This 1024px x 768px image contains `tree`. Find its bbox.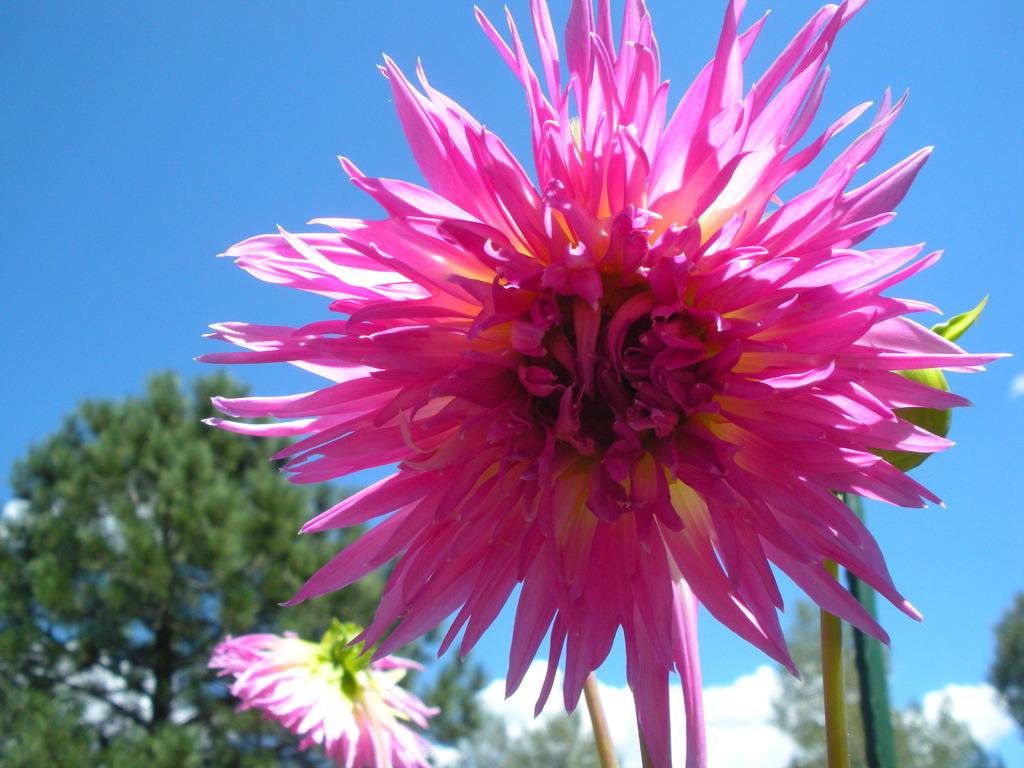
bbox(0, 351, 502, 767).
